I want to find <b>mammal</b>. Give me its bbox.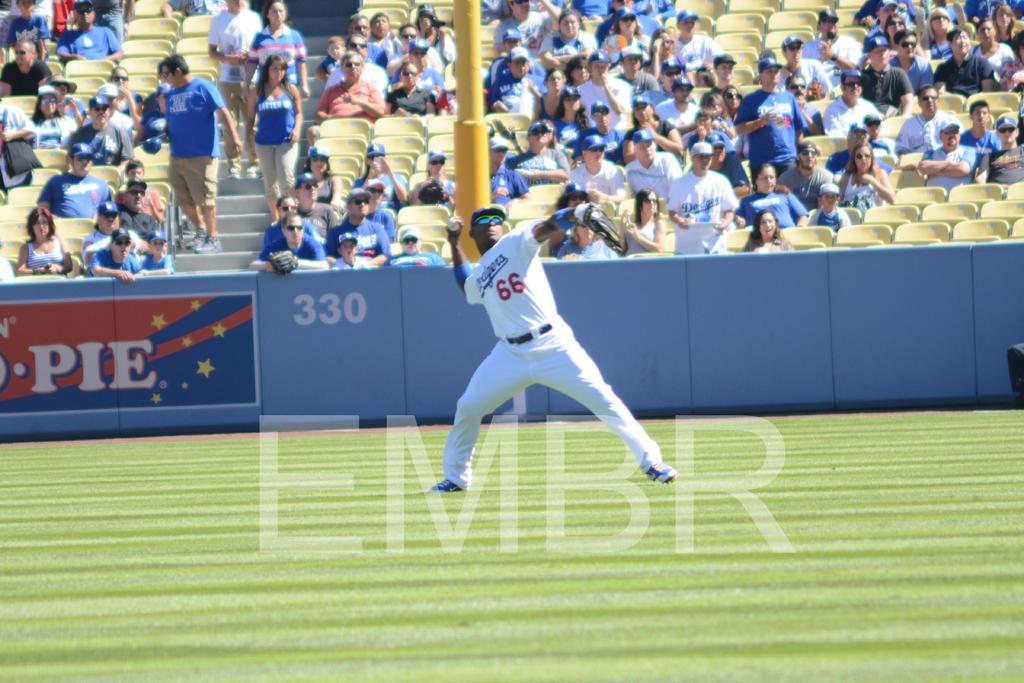
{"x1": 733, "y1": 57, "x2": 805, "y2": 181}.
